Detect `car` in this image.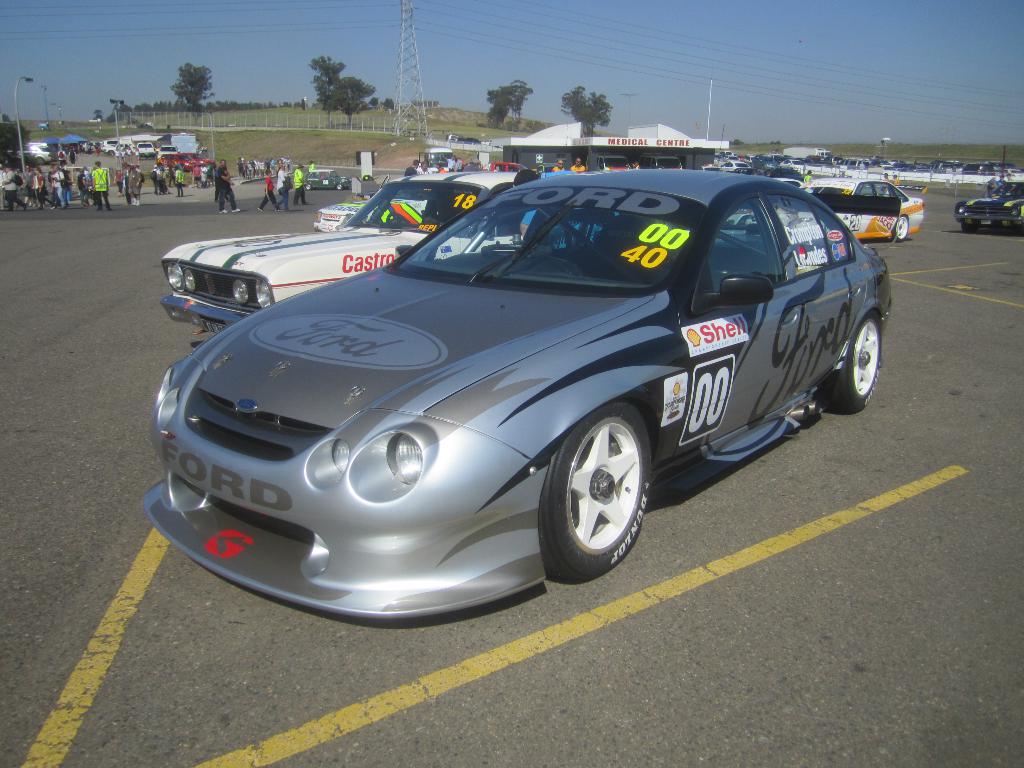
Detection: box(134, 140, 156, 155).
